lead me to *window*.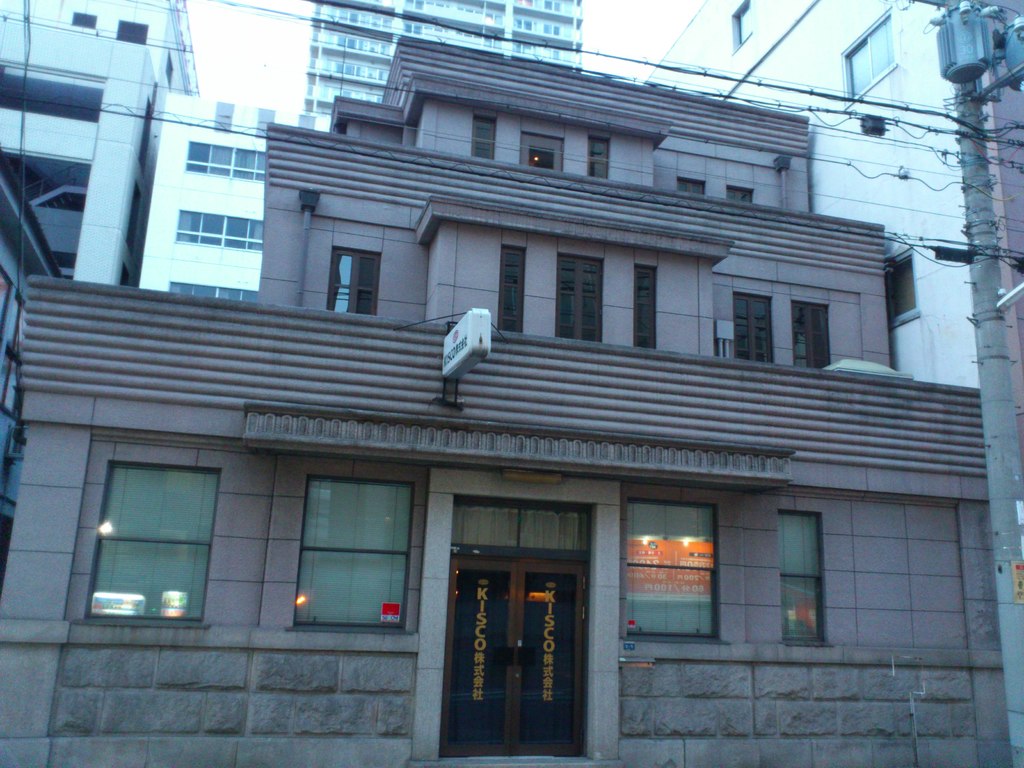
Lead to detection(728, 0, 753, 54).
